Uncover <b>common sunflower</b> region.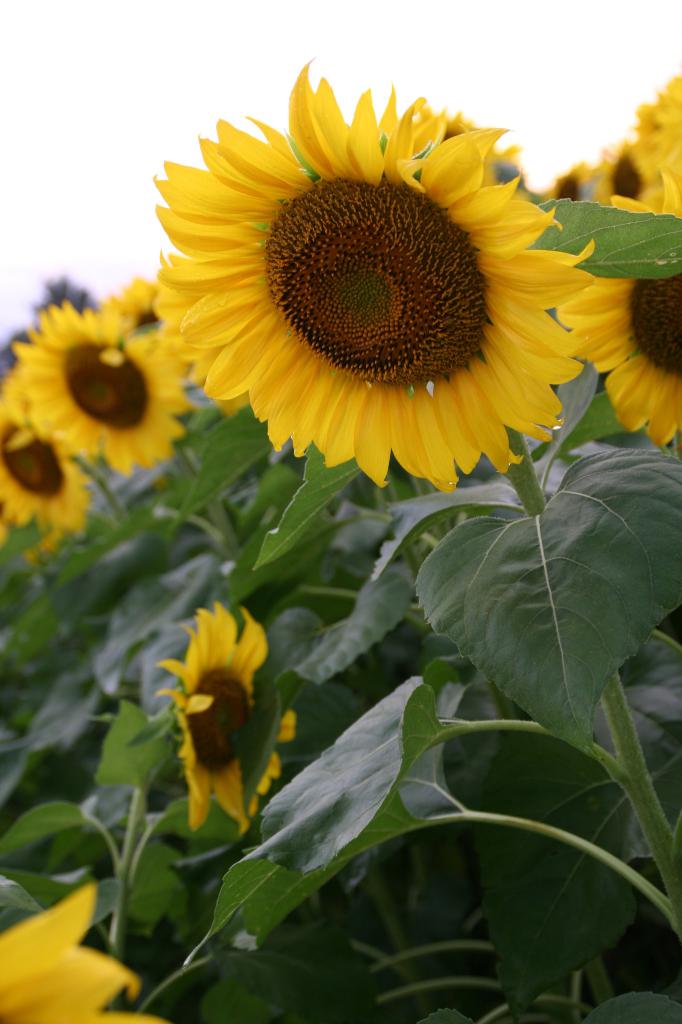
Uncovered: [x1=169, y1=600, x2=296, y2=844].
